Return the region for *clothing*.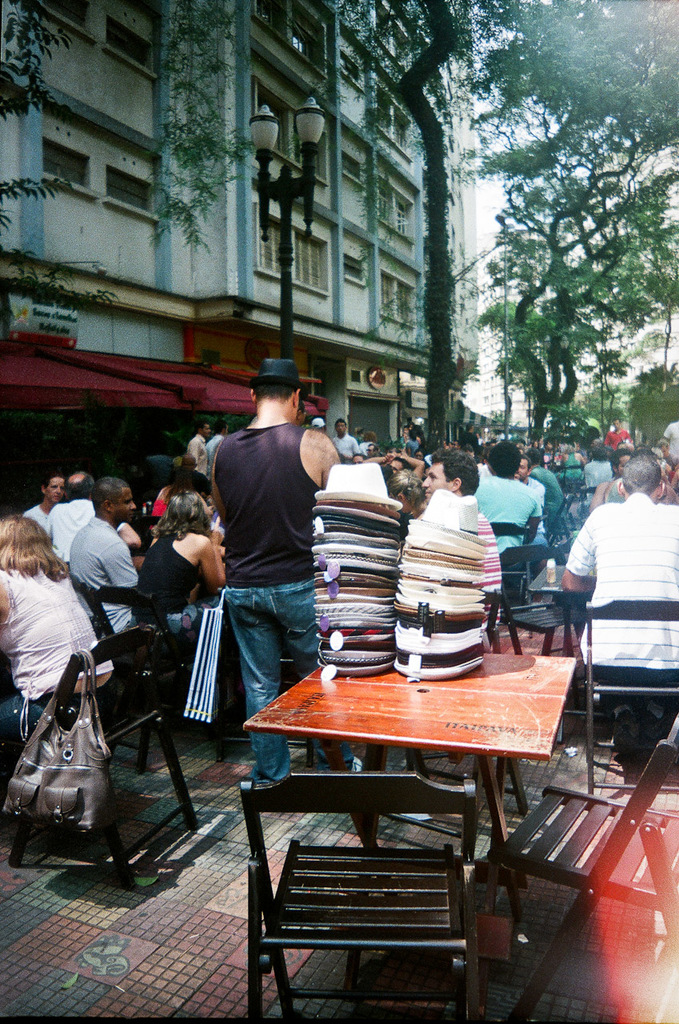
42,498,94,573.
